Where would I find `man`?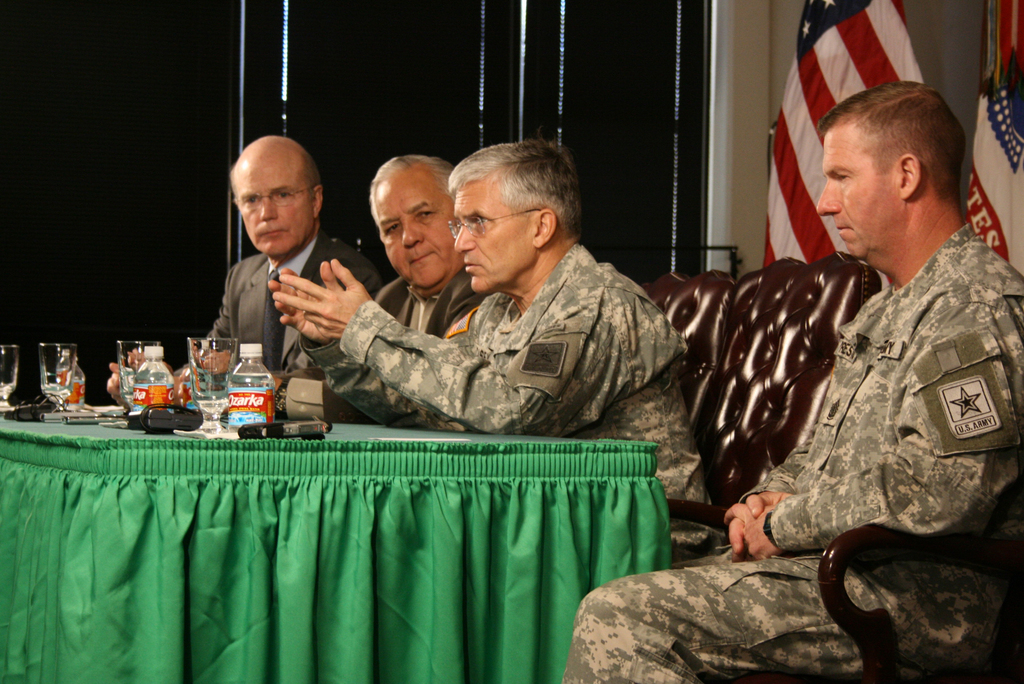
At 269, 137, 728, 556.
